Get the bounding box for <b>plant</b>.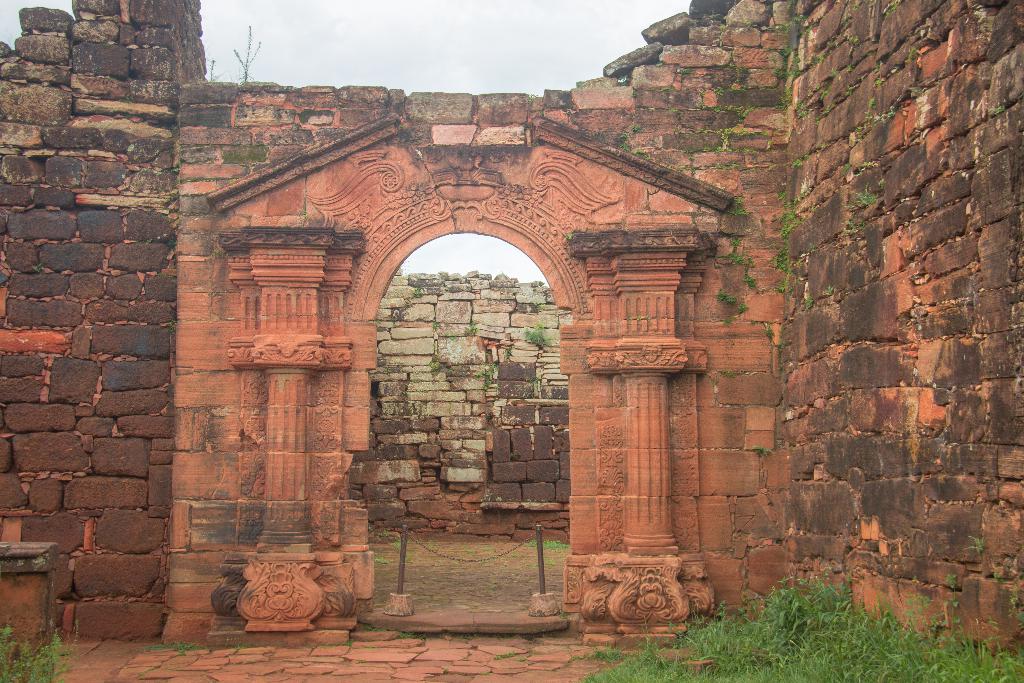
Rect(635, 125, 641, 133).
